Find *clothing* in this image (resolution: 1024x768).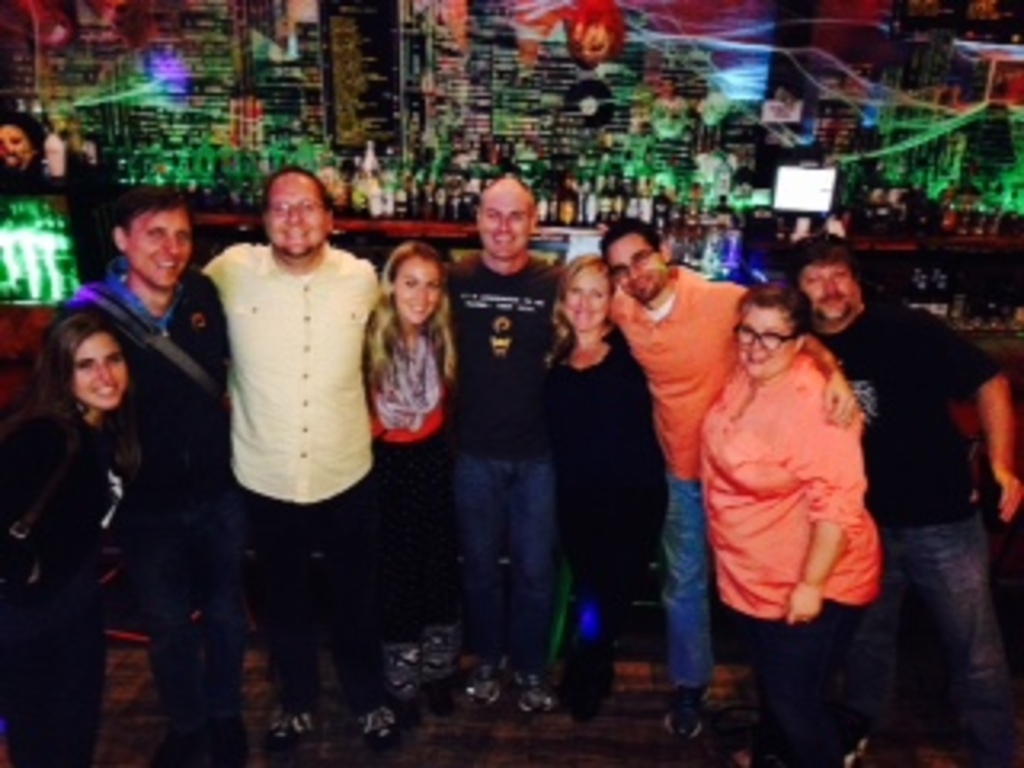
pyautogui.locateOnScreen(611, 269, 755, 691).
